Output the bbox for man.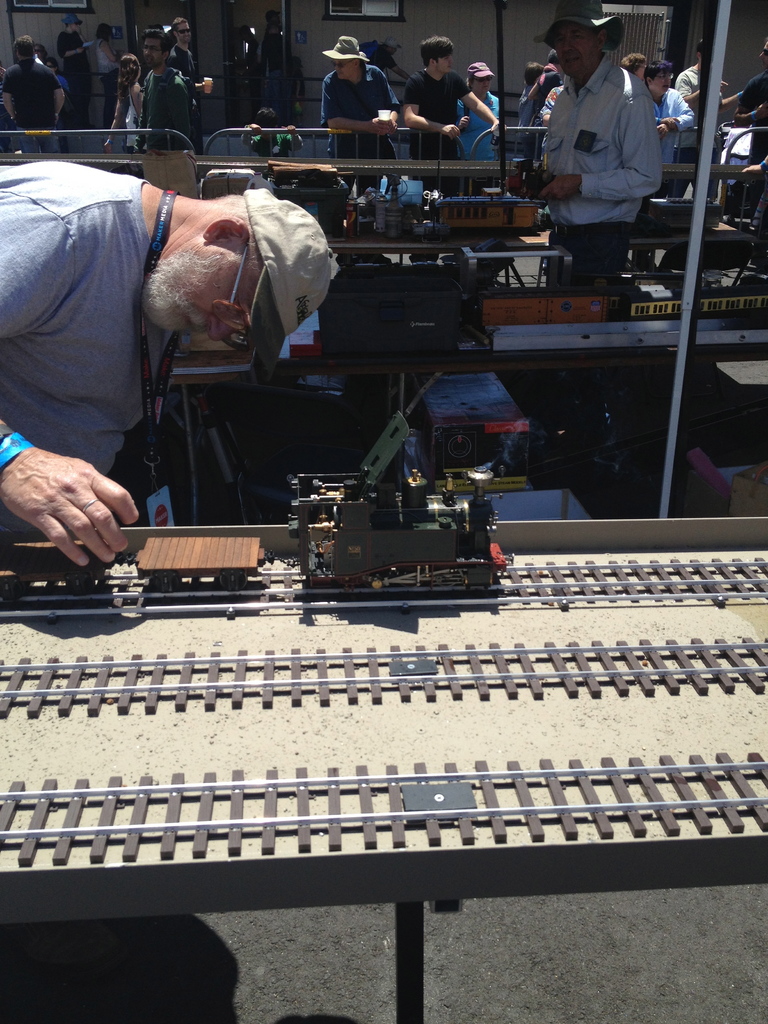
pyautogui.locateOnScreen(452, 54, 519, 163).
